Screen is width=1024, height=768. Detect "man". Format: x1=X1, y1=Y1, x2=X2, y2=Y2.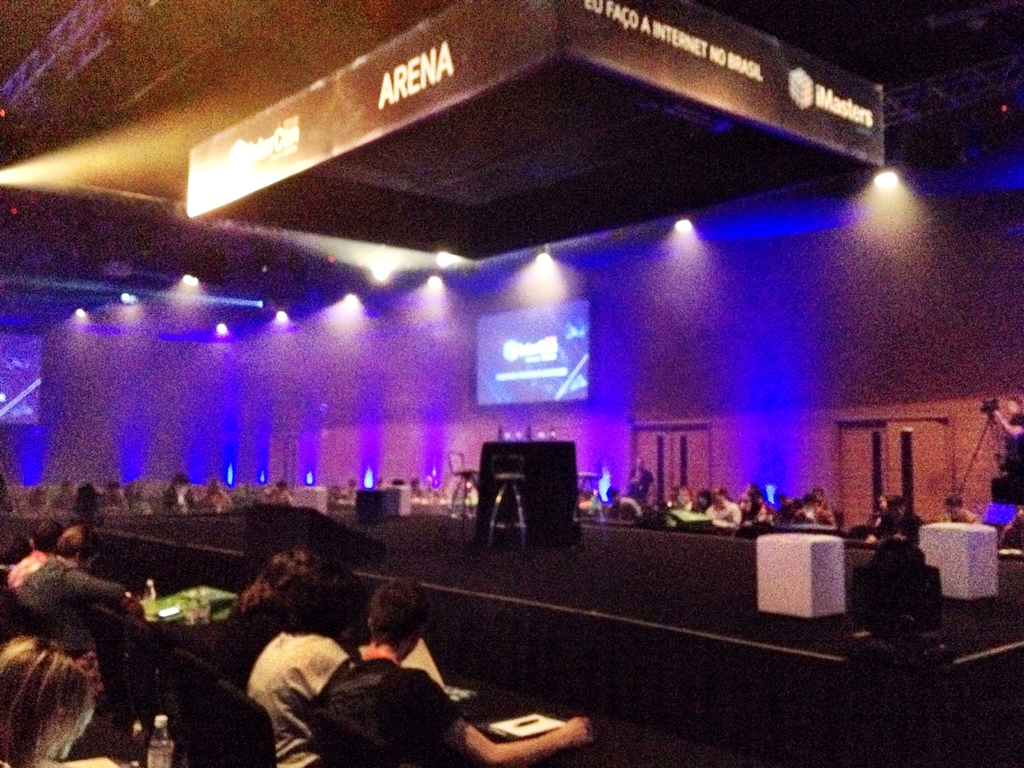
x1=794, y1=492, x2=842, y2=525.
